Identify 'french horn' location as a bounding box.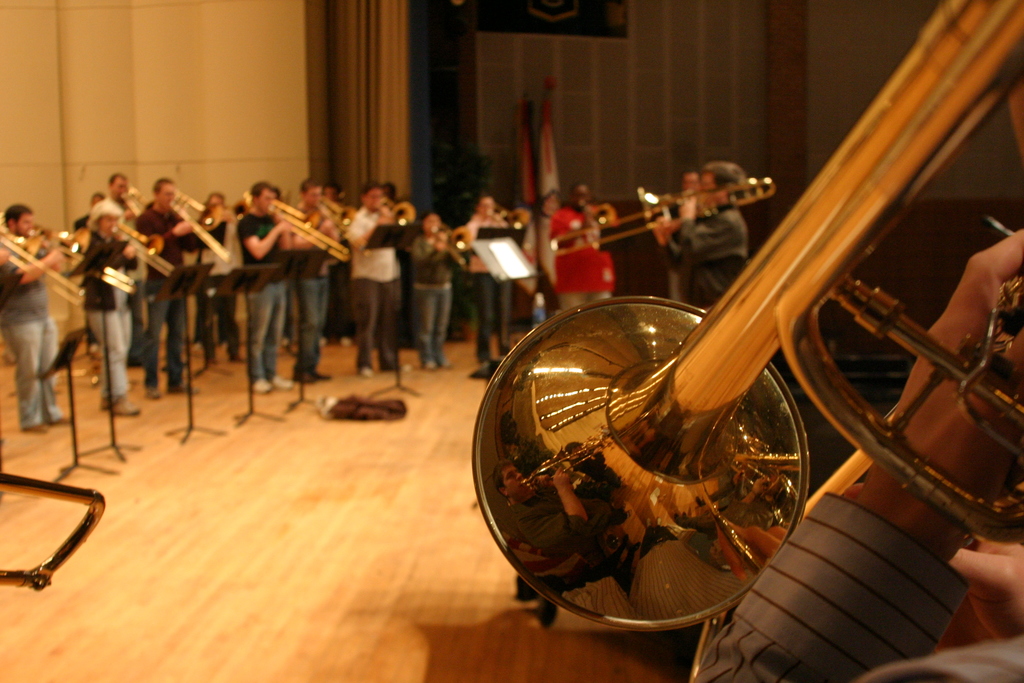
0/219/95/308.
